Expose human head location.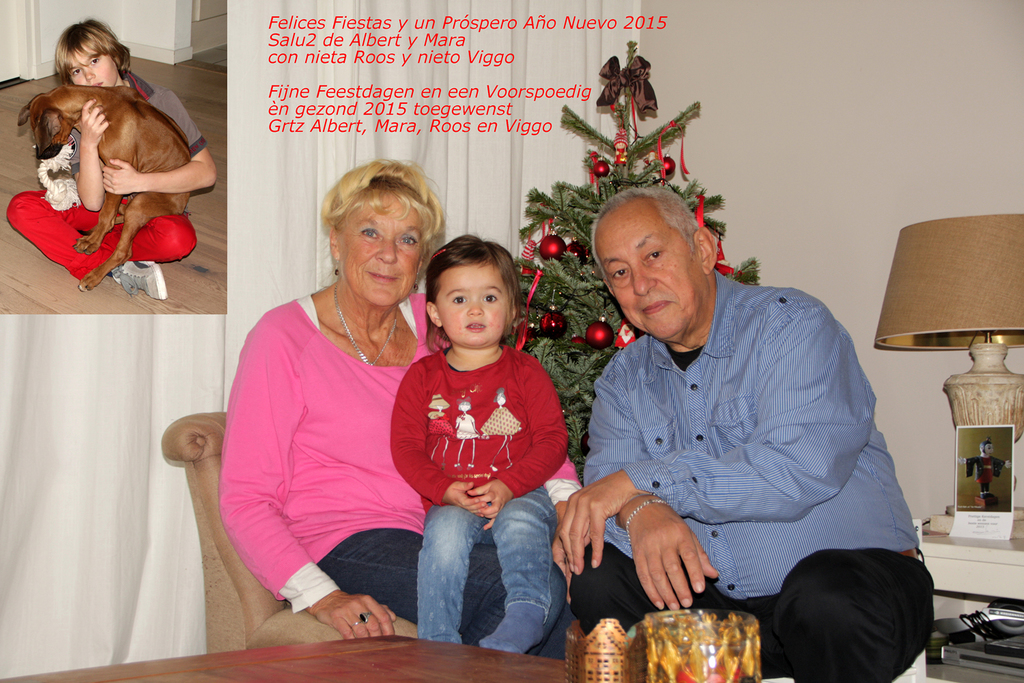
Exposed at [left=580, top=186, right=714, bottom=340].
